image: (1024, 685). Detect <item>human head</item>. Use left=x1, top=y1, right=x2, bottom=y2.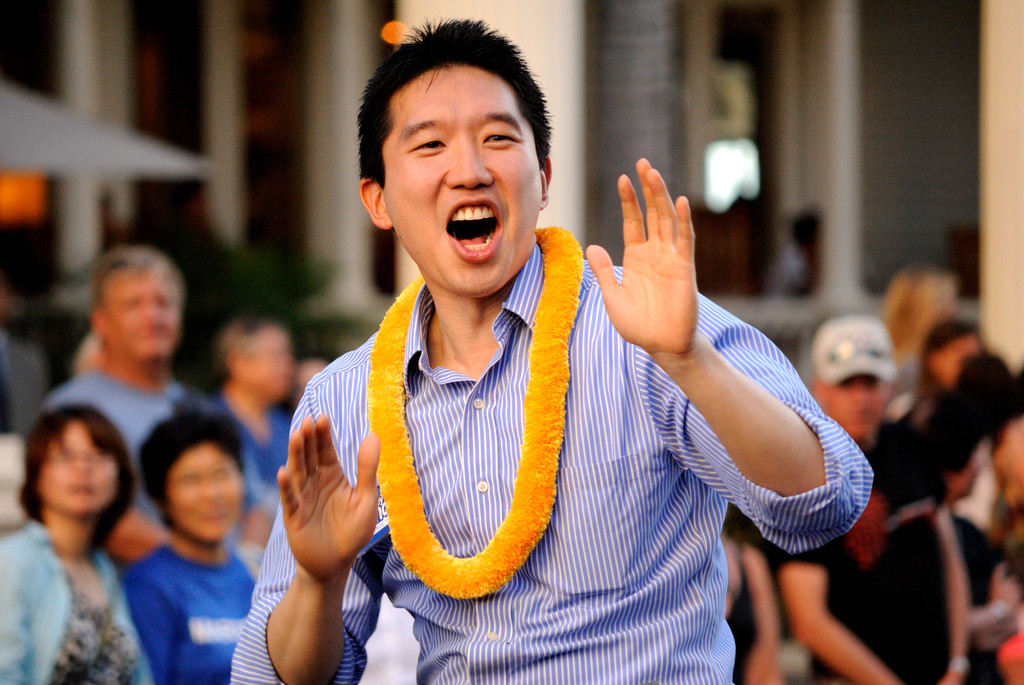
left=144, top=404, right=243, bottom=547.
